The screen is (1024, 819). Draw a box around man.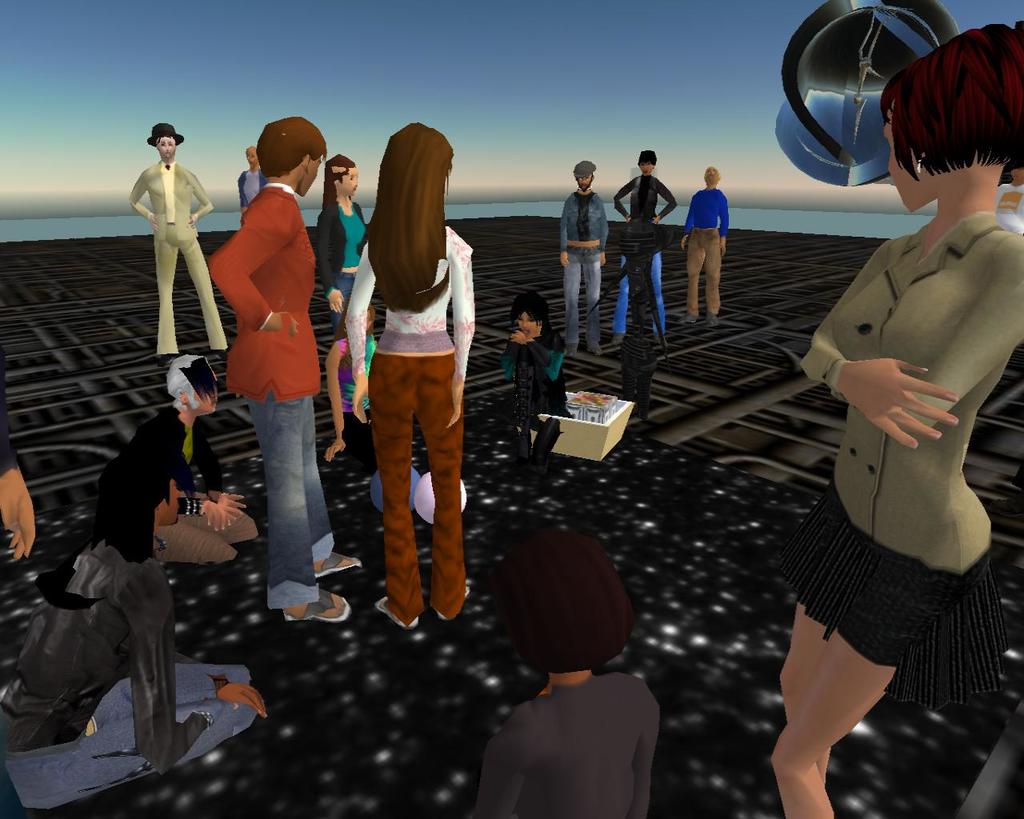
<box>94,356,262,564</box>.
